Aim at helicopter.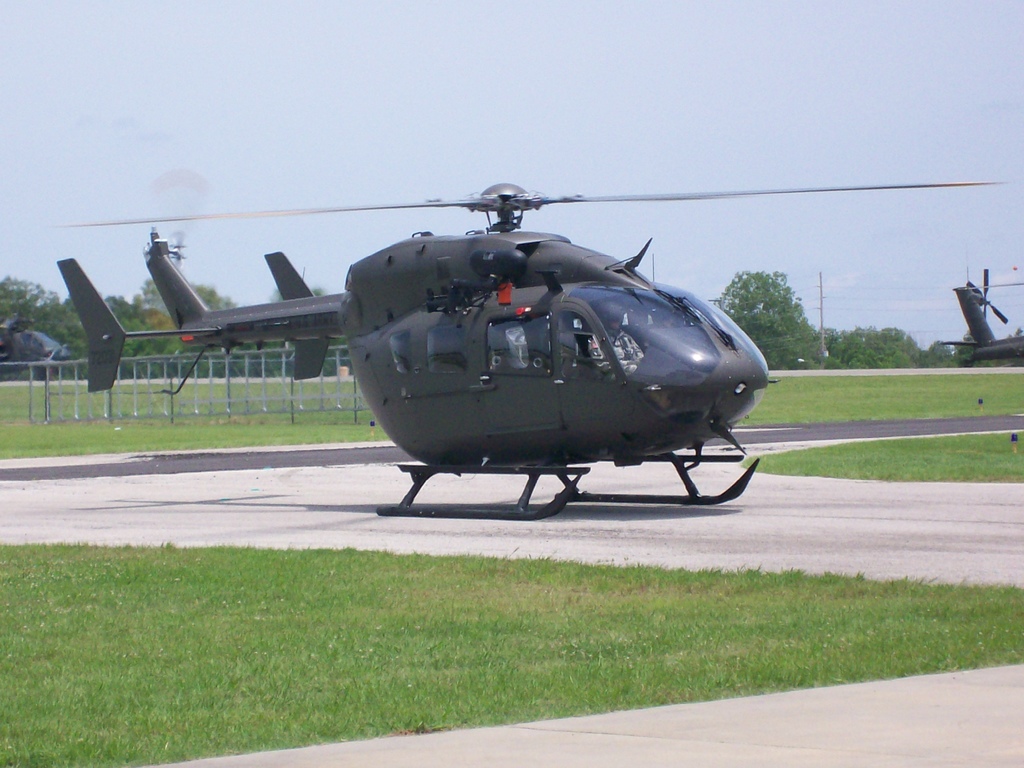
Aimed at (47,178,1011,523).
